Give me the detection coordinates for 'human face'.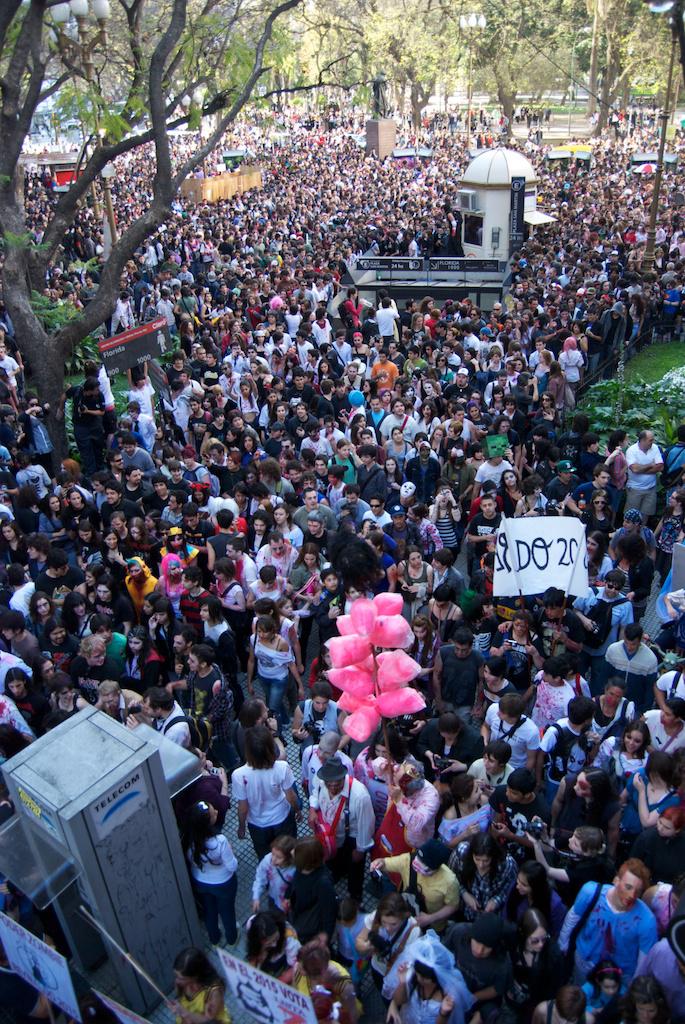
272:507:286:524.
